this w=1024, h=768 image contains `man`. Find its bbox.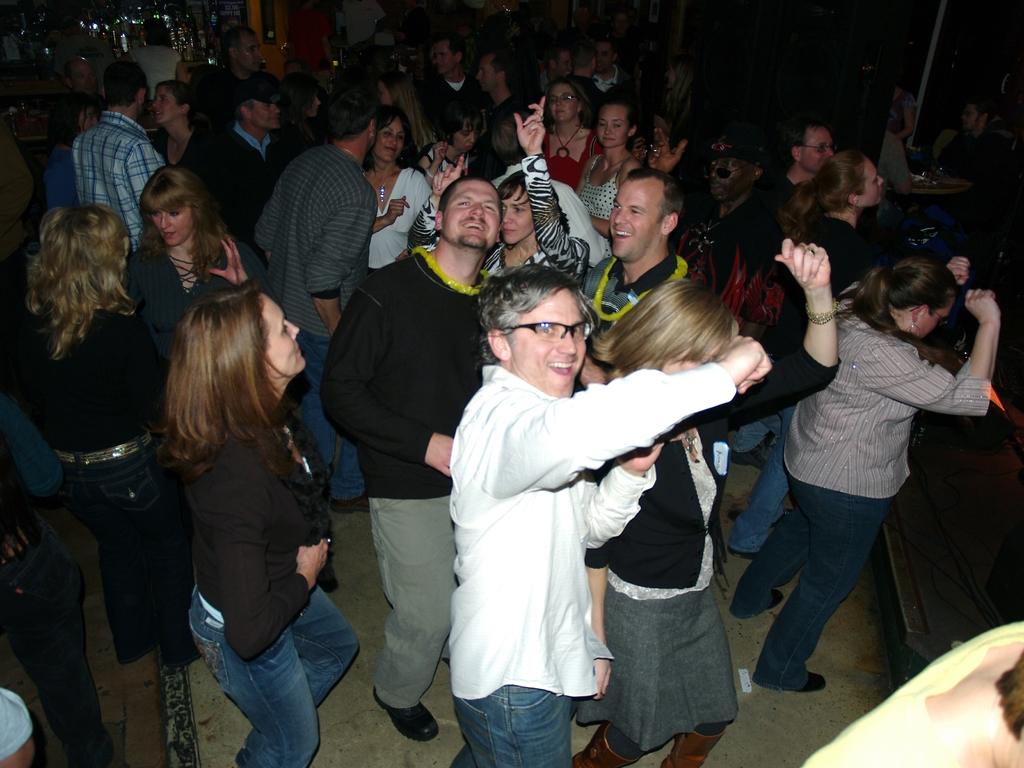
540,48,572,90.
